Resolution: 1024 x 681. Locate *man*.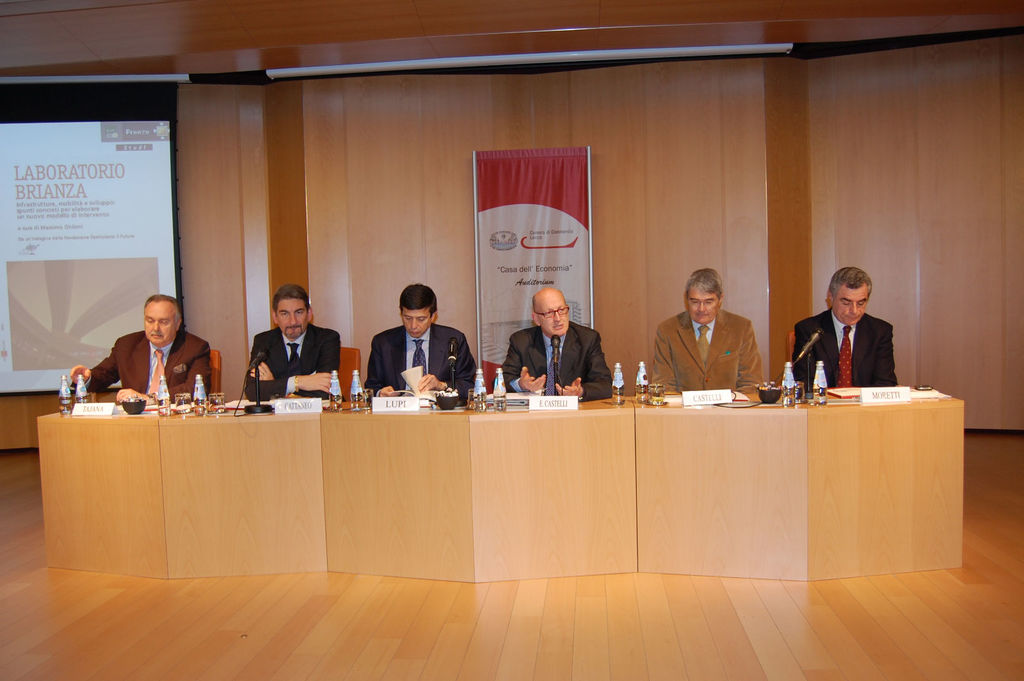
region(792, 275, 913, 403).
